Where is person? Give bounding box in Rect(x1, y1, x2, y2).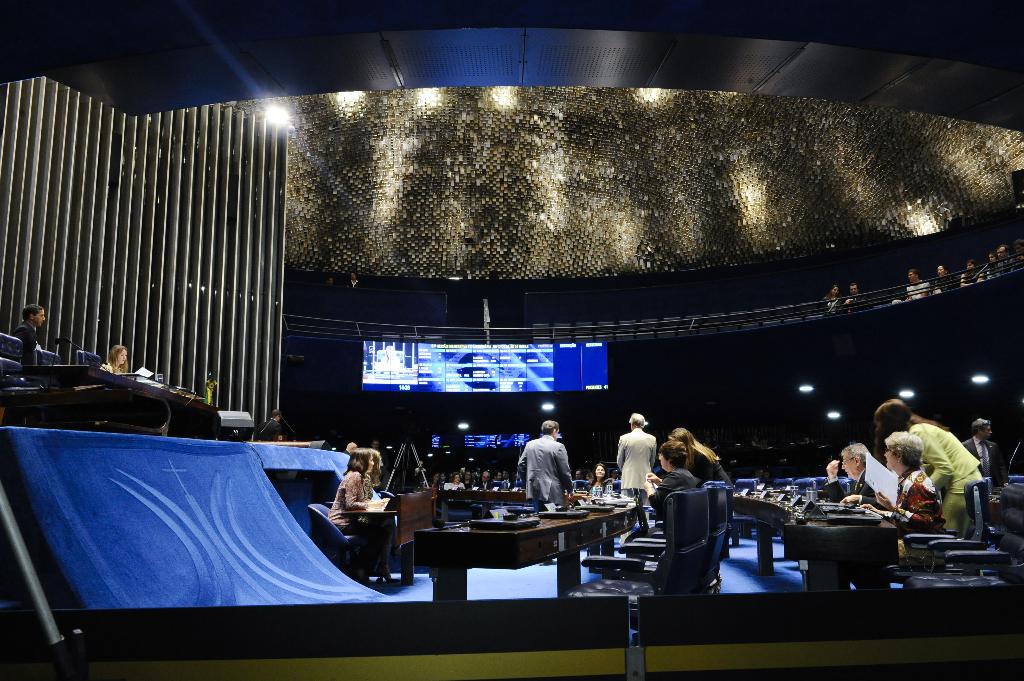
Rect(875, 395, 988, 526).
